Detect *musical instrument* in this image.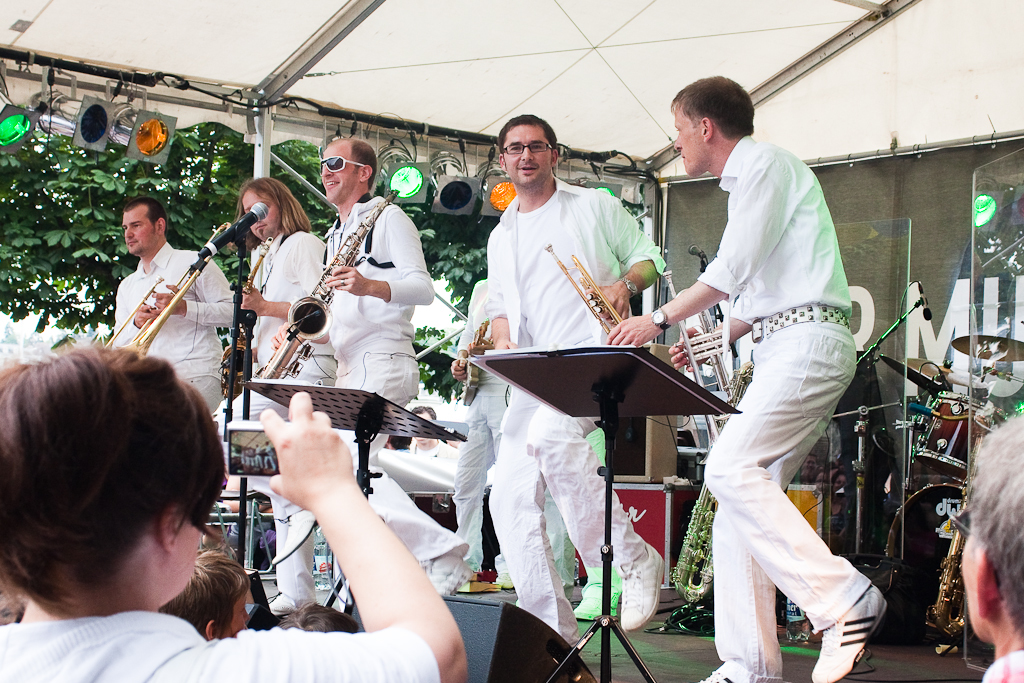
Detection: [942,329,1023,369].
